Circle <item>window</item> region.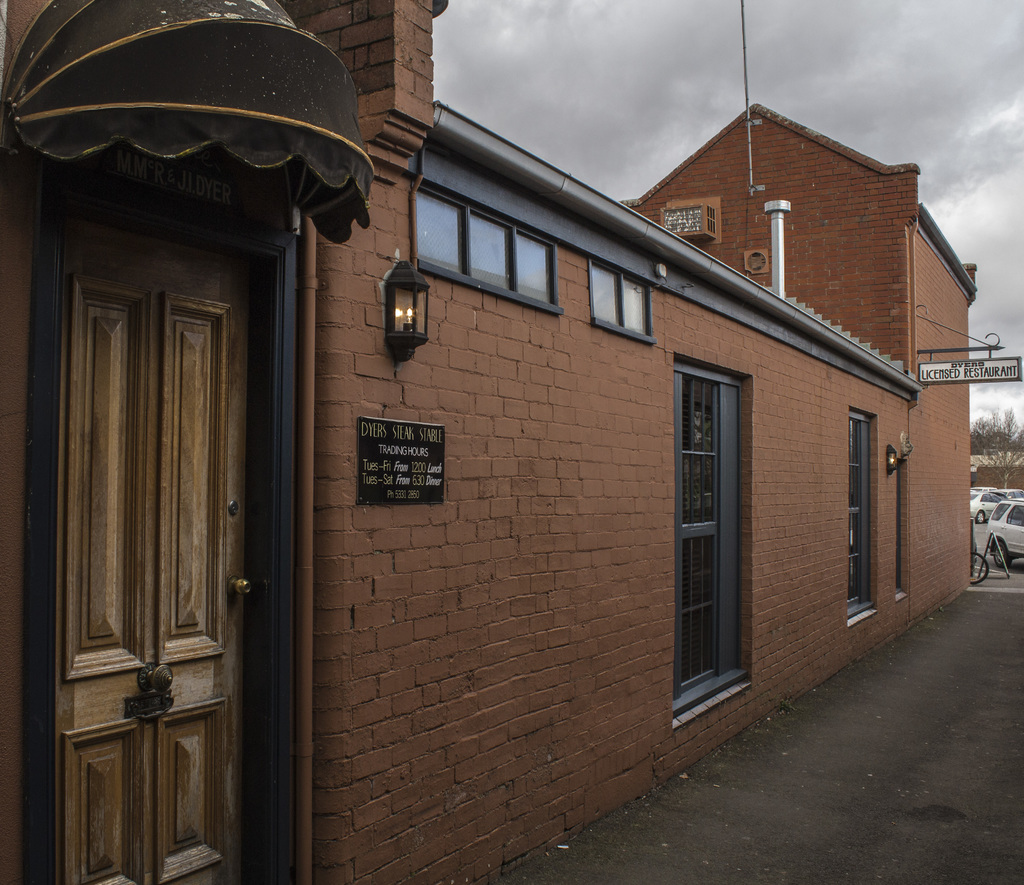
Region: (left=893, top=459, right=912, bottom=605).
